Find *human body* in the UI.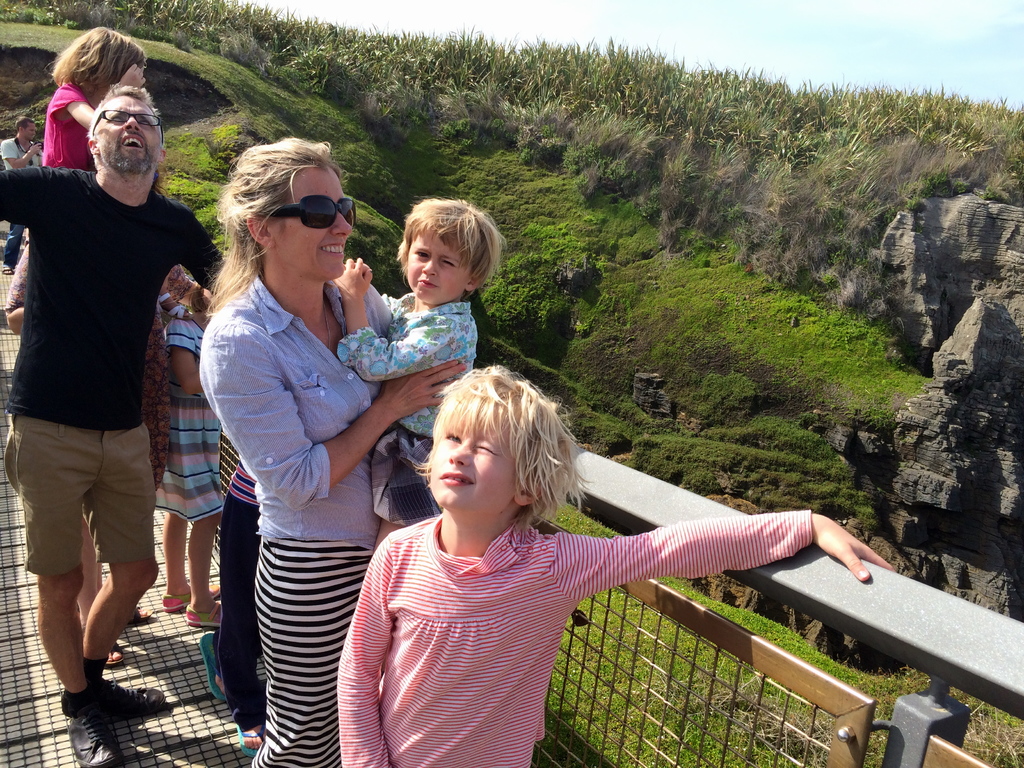
UI element at [left=196, top=135, right=467, bottom=767].
